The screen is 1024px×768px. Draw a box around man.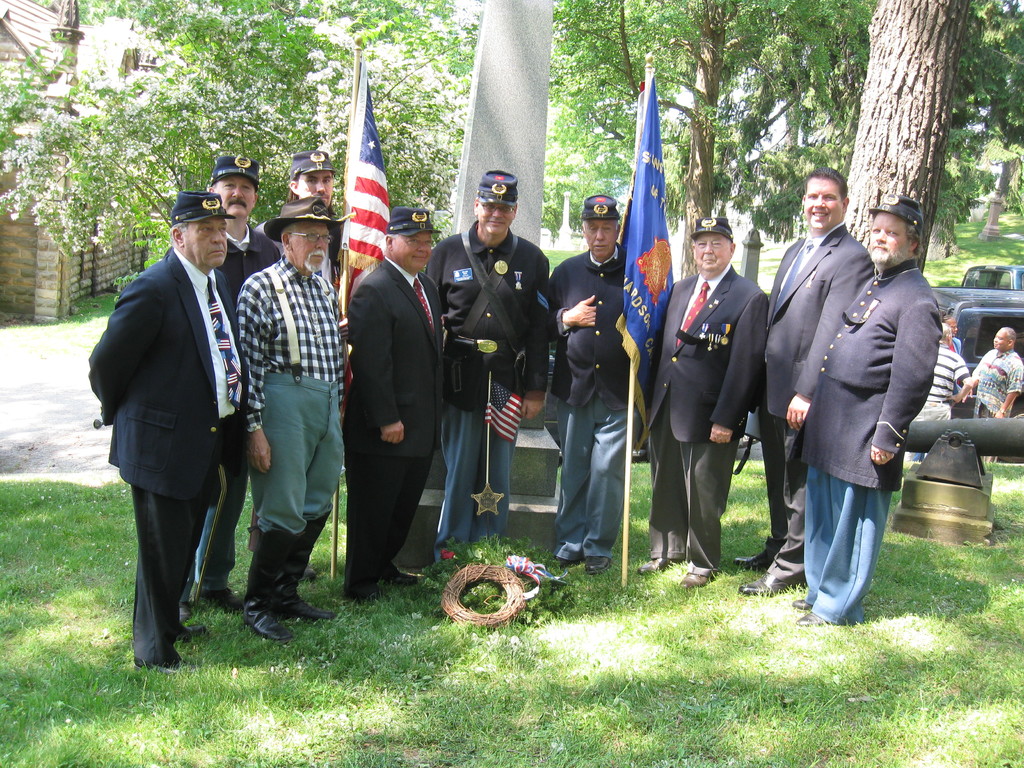
425:168:549:545.
